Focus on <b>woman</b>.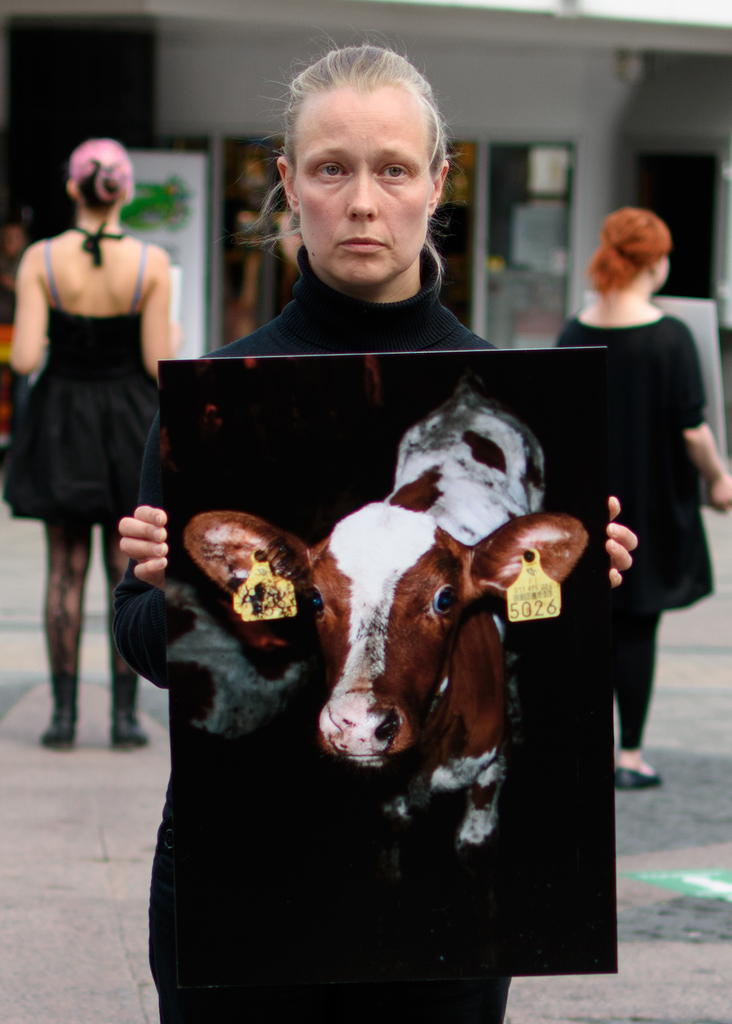
Focused at [117, 46, 641, 1023].
